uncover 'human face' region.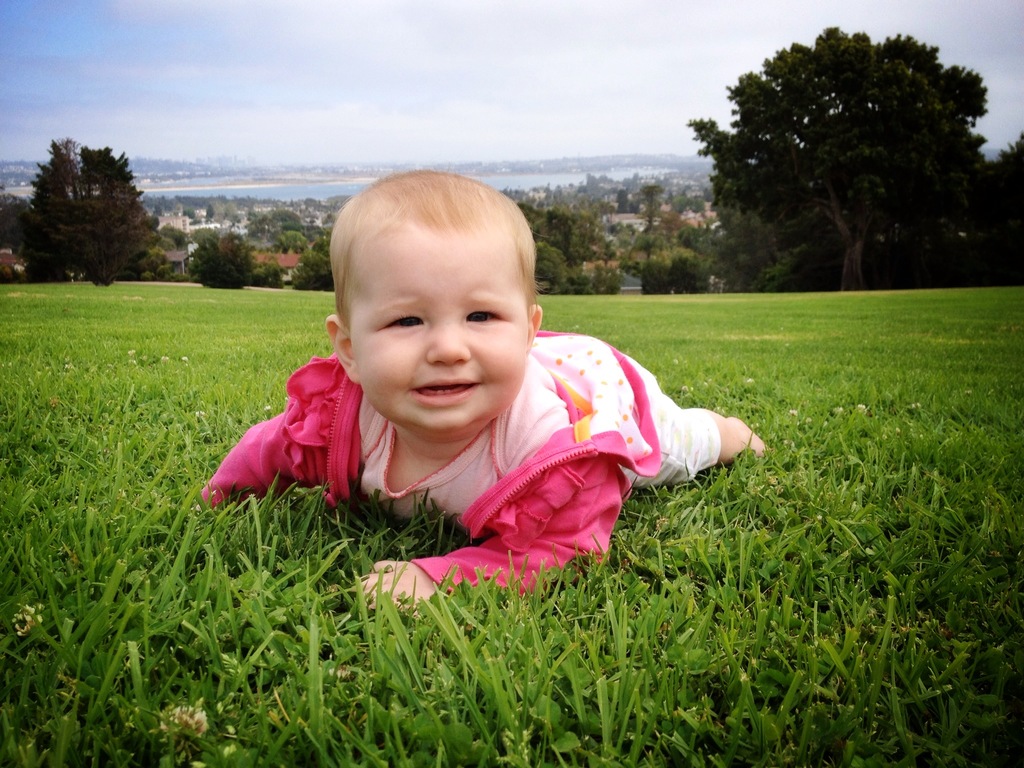
Uncovered: (354, 240, 523, 429).
